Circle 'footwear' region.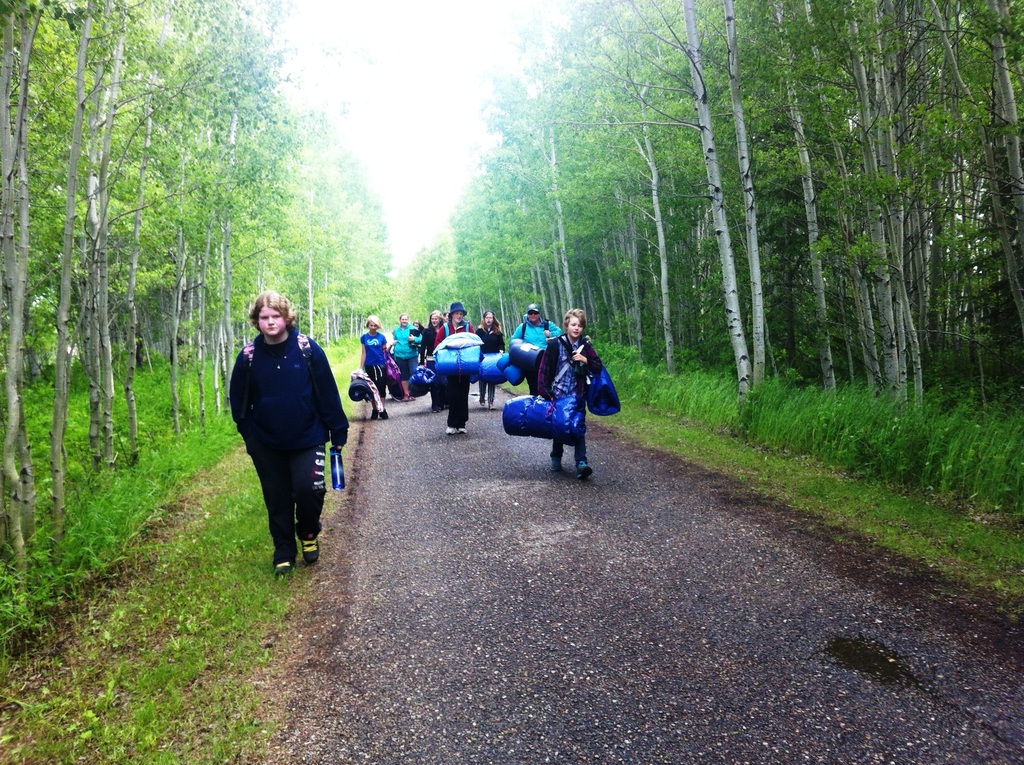
Region: (x1=444, y1=423, x2=461, y2=437).
